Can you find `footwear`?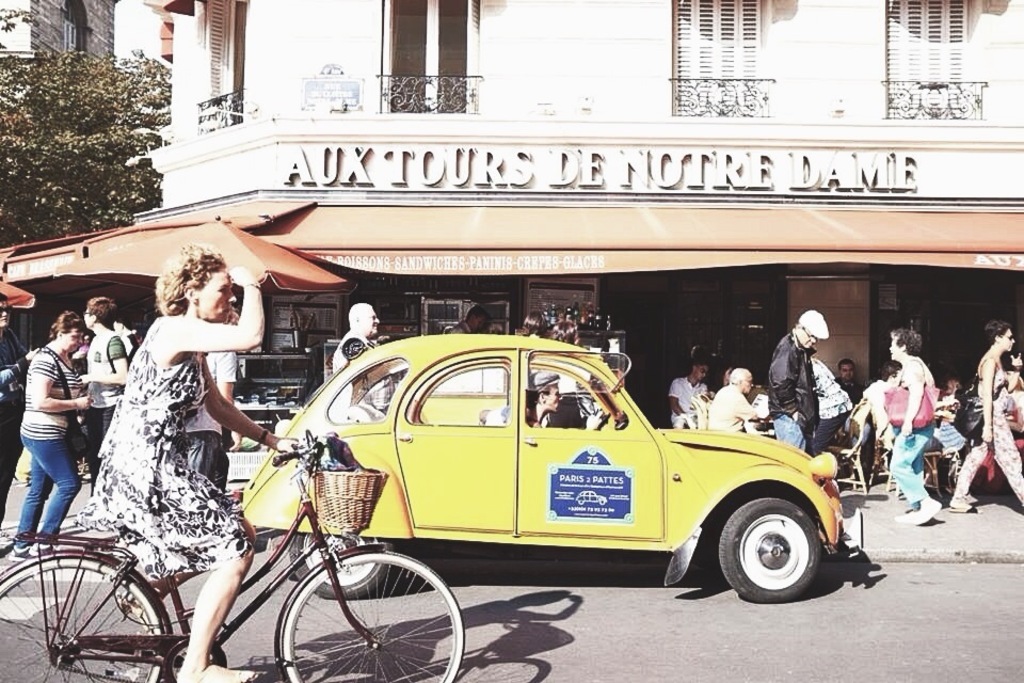
Yes, bounding box: 175/663/273/682.
